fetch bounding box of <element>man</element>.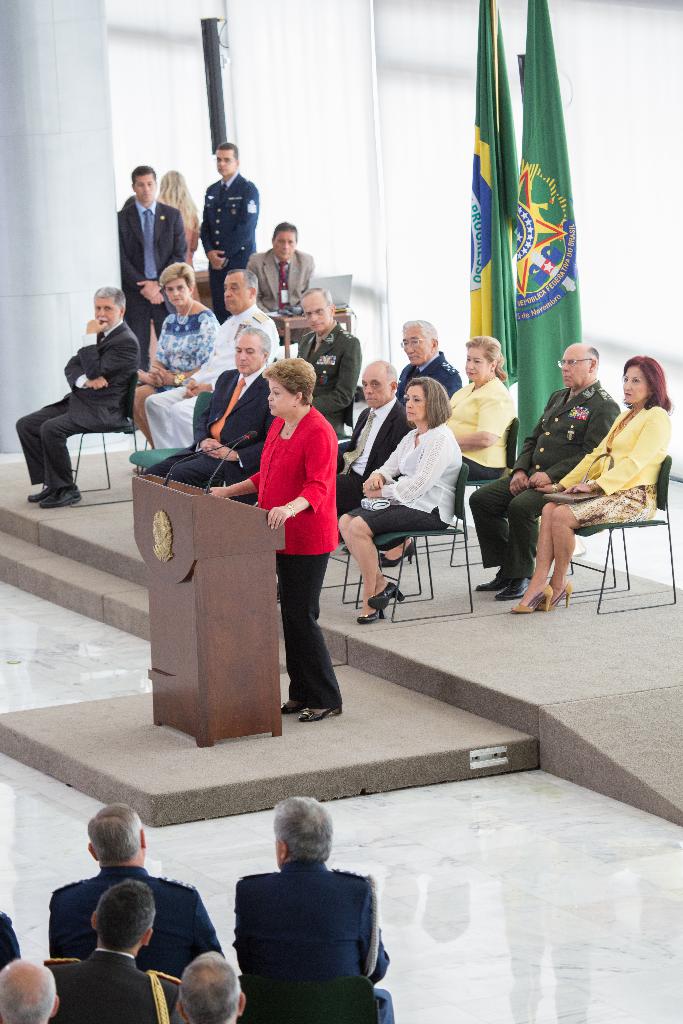
Bbox: rect(14, 285, 145, 512).
